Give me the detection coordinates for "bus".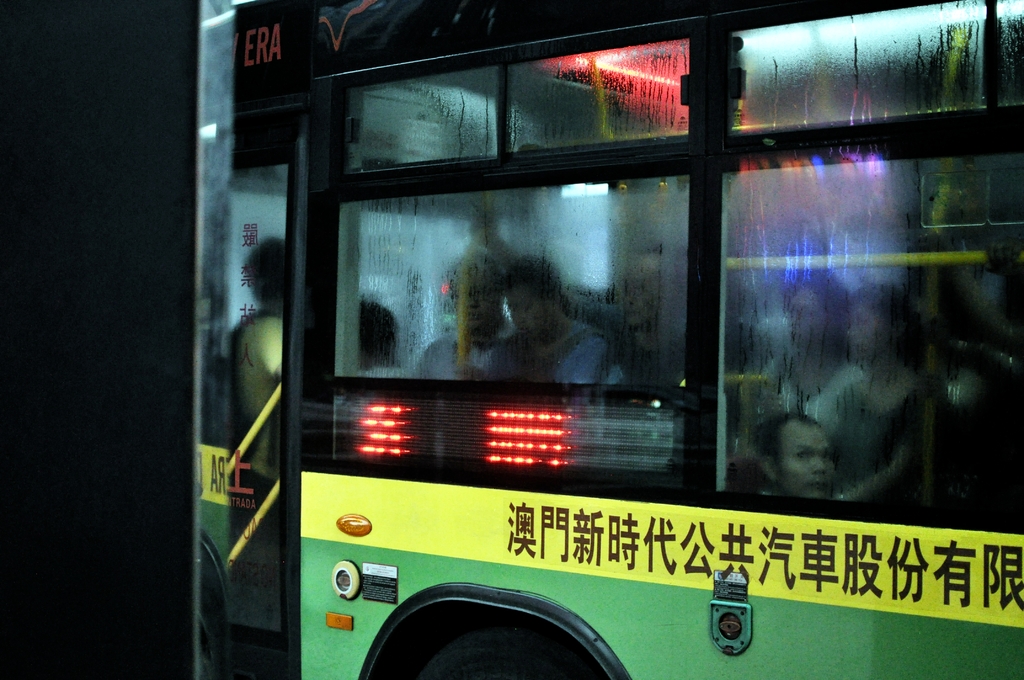
rect(196, 0, 1023, 679).
